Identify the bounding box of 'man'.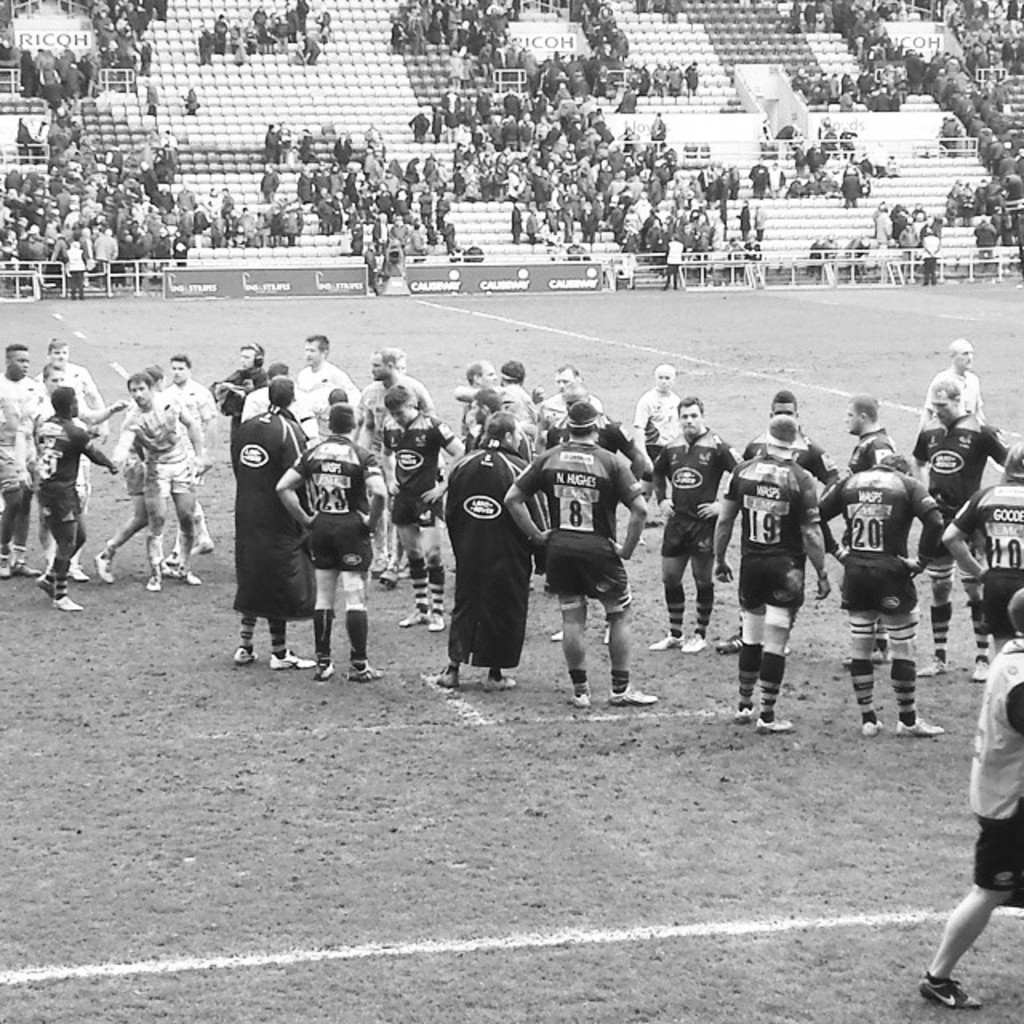
296:122:314:166.
